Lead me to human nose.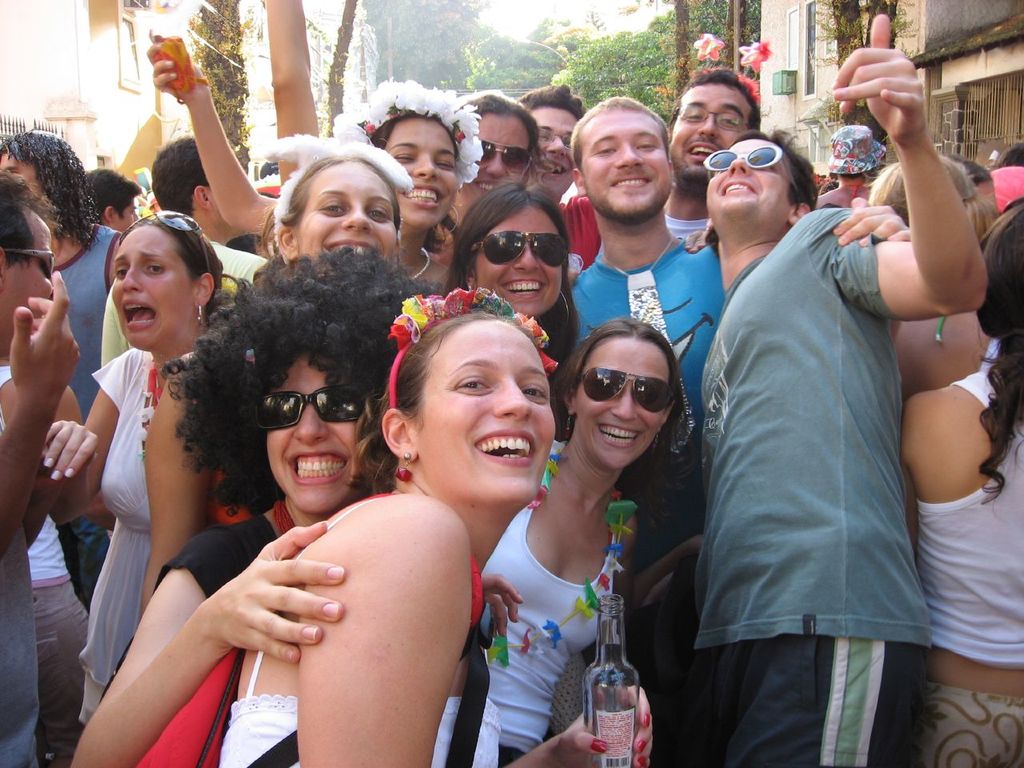
Lead to box=[610, 386, 638, 420].
